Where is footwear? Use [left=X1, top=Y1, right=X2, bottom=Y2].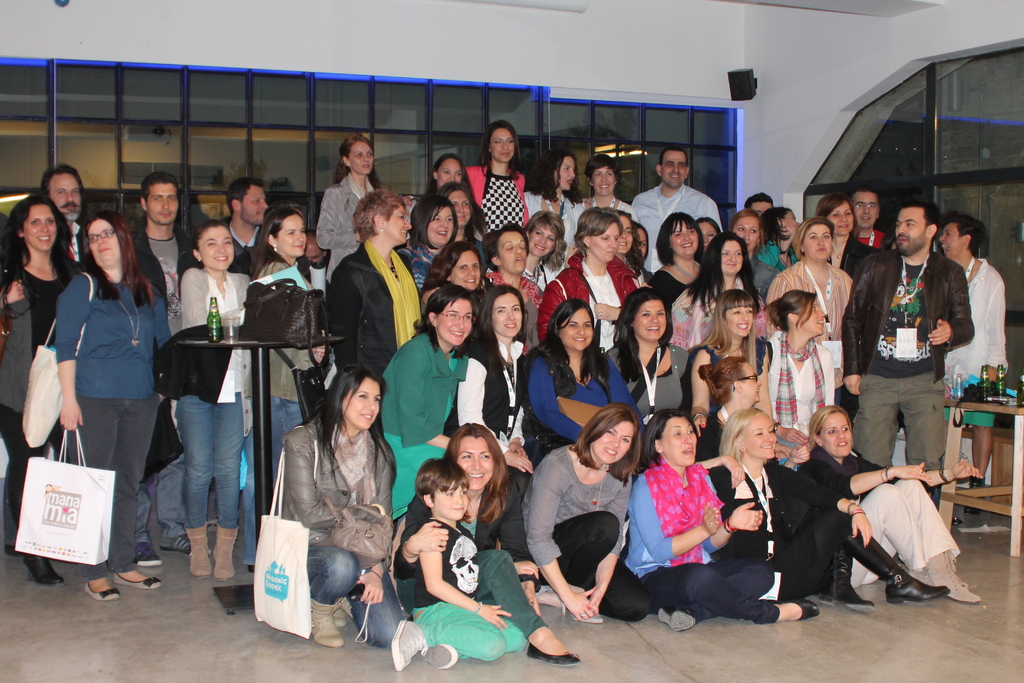
[left=134, top=539, right=164, bottom=566].
